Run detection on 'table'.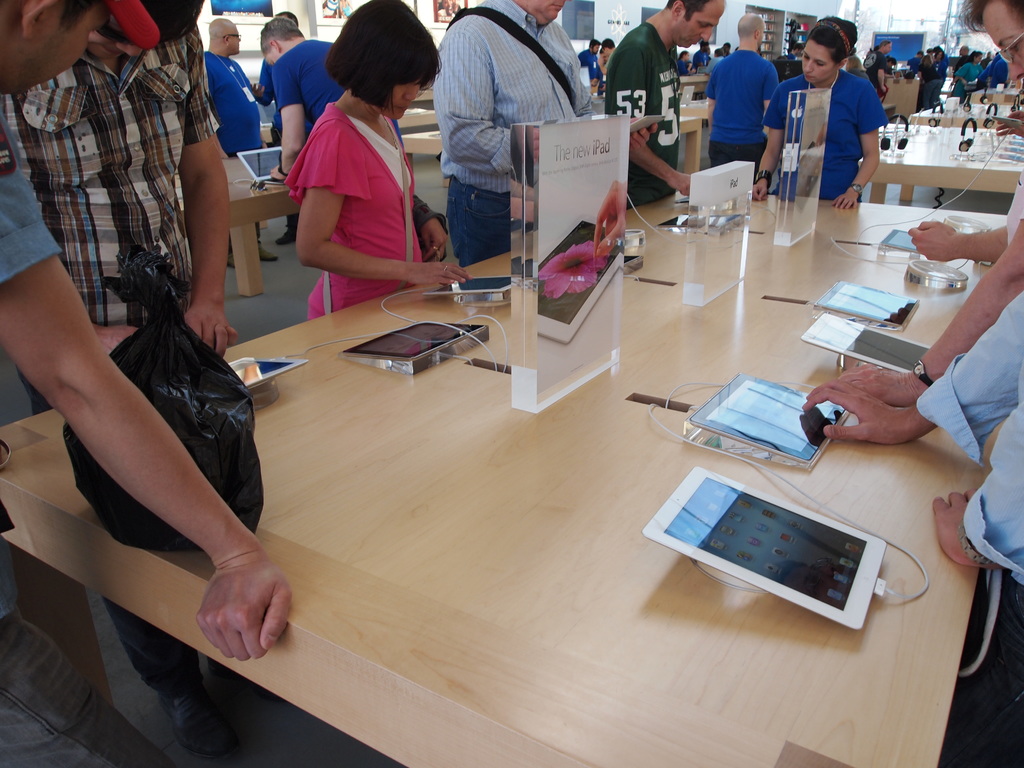
Result: bbox=(911, 99, 1023, 129).
